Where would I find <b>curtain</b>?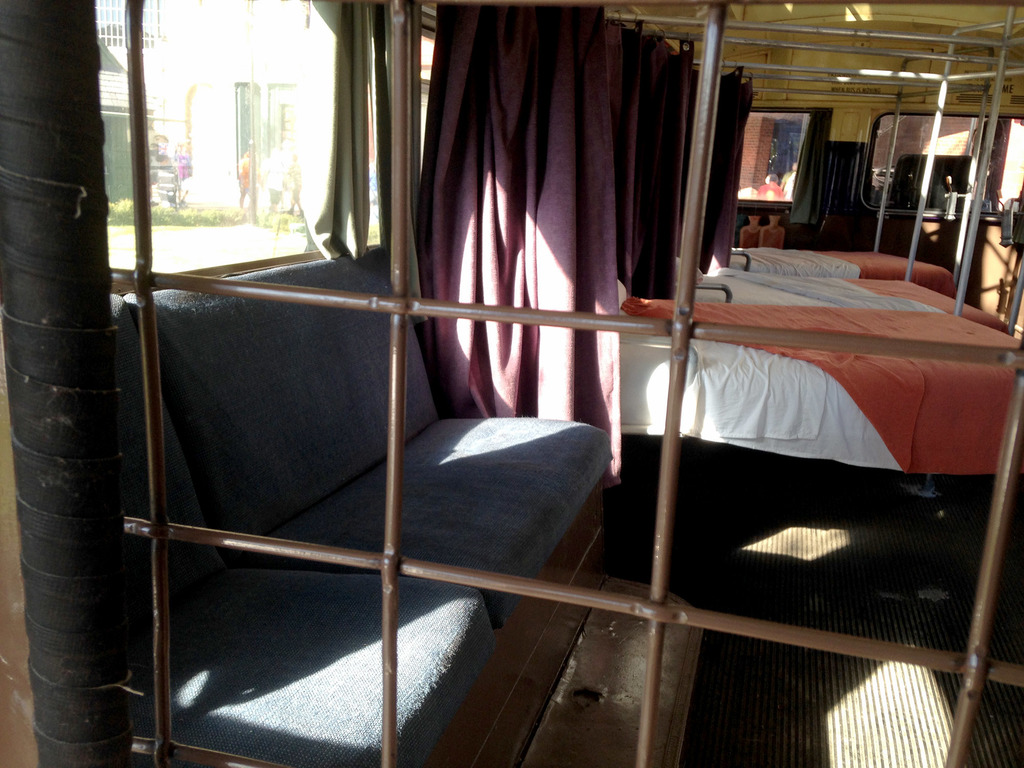
At (789,114,830,226).
